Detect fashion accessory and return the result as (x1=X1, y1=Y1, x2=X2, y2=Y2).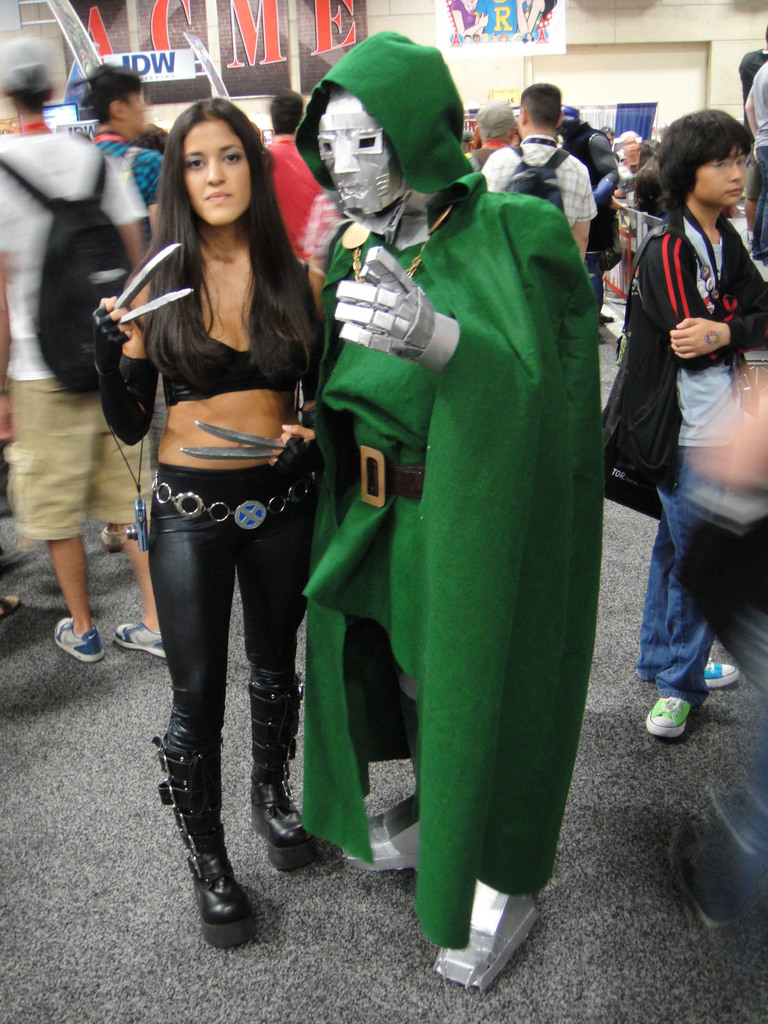
(x1=0, y1=150, x2=145, y2=405).
